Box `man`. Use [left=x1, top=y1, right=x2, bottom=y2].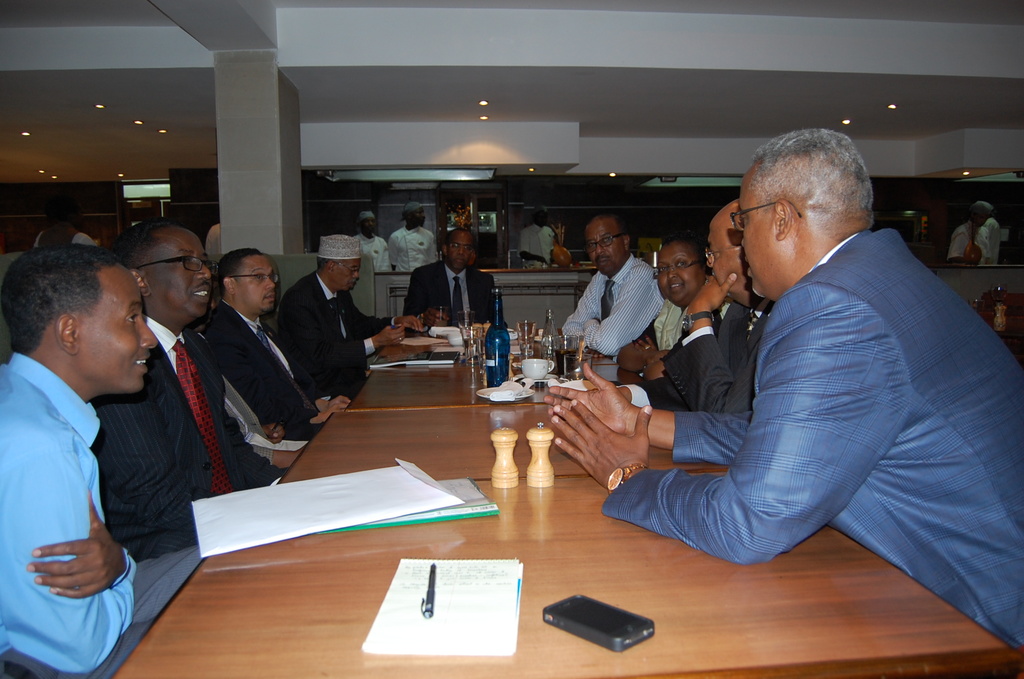
[left=390, top=204, right=435, bottom=271].
